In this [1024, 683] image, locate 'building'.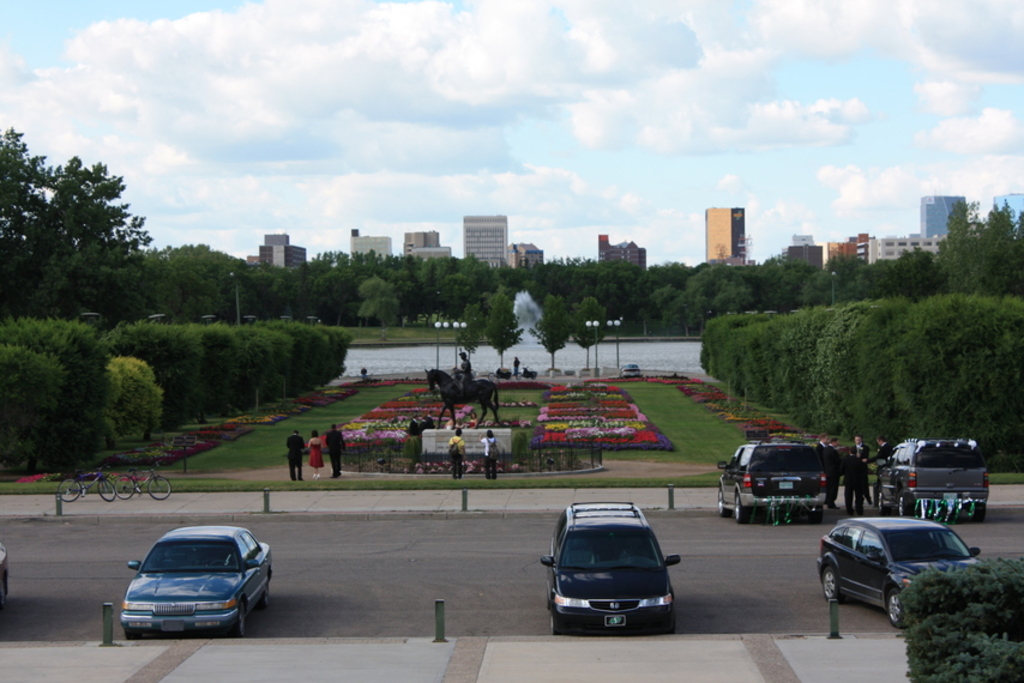
Bounding box: rect(795, 236, 811, 247).
